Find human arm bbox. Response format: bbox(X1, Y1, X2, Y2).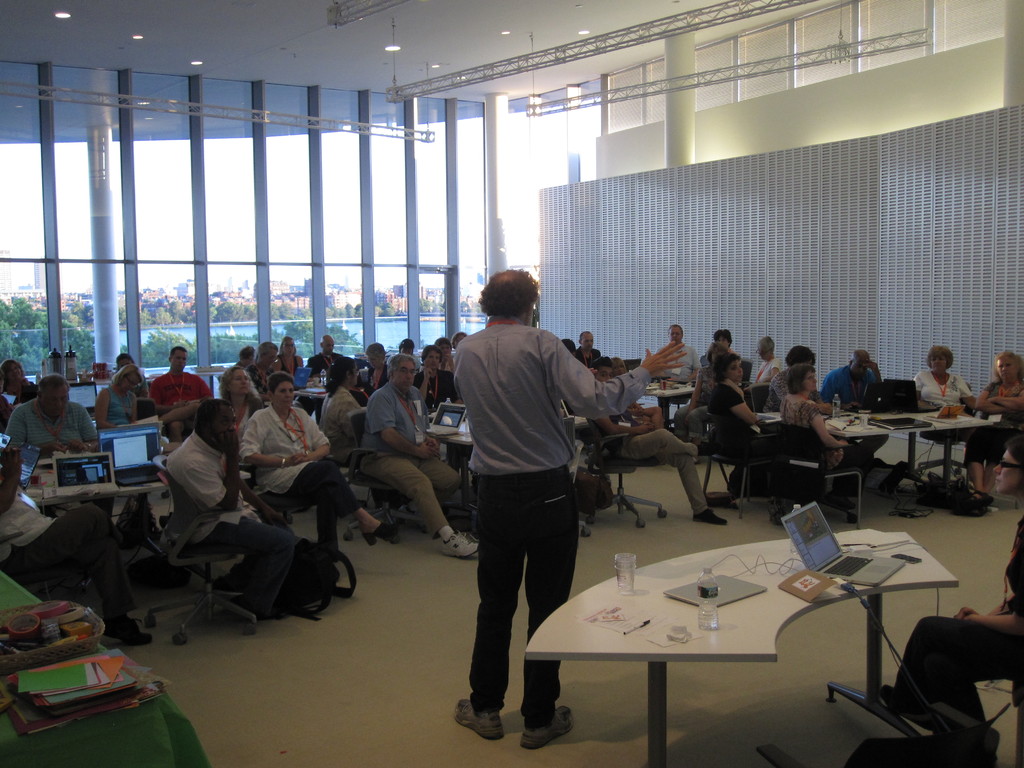
bbox(963, 598, 1023, 643).
